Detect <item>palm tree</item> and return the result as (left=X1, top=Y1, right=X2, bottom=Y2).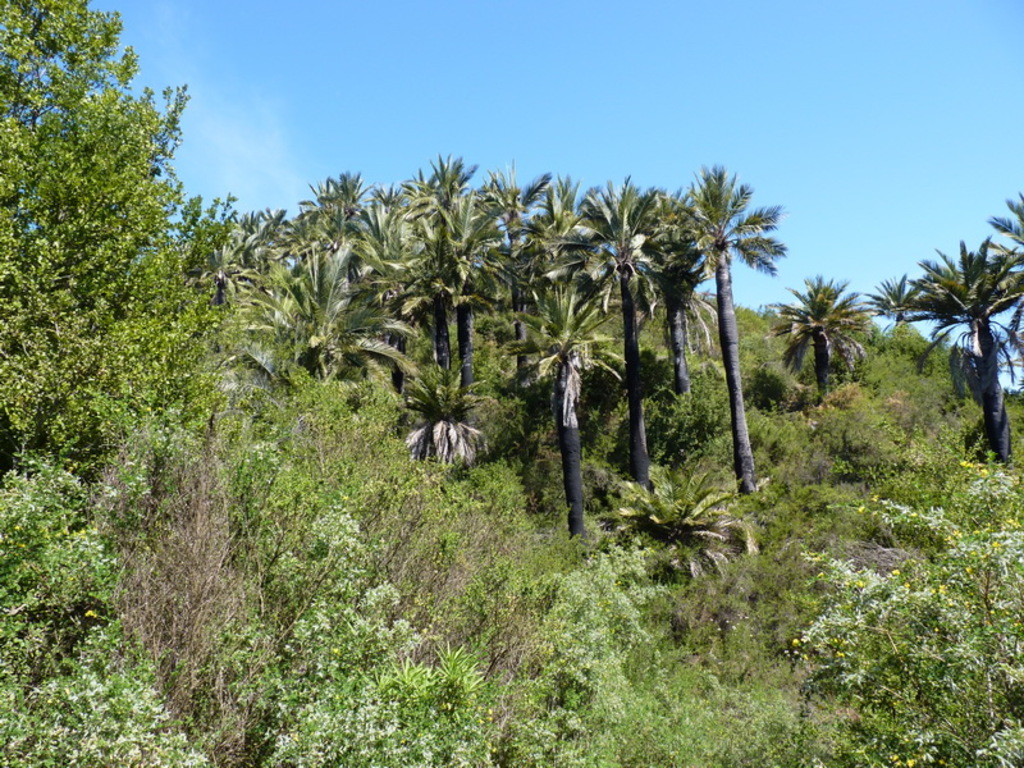
(left=792, top=280, right=870, bottom=403).
